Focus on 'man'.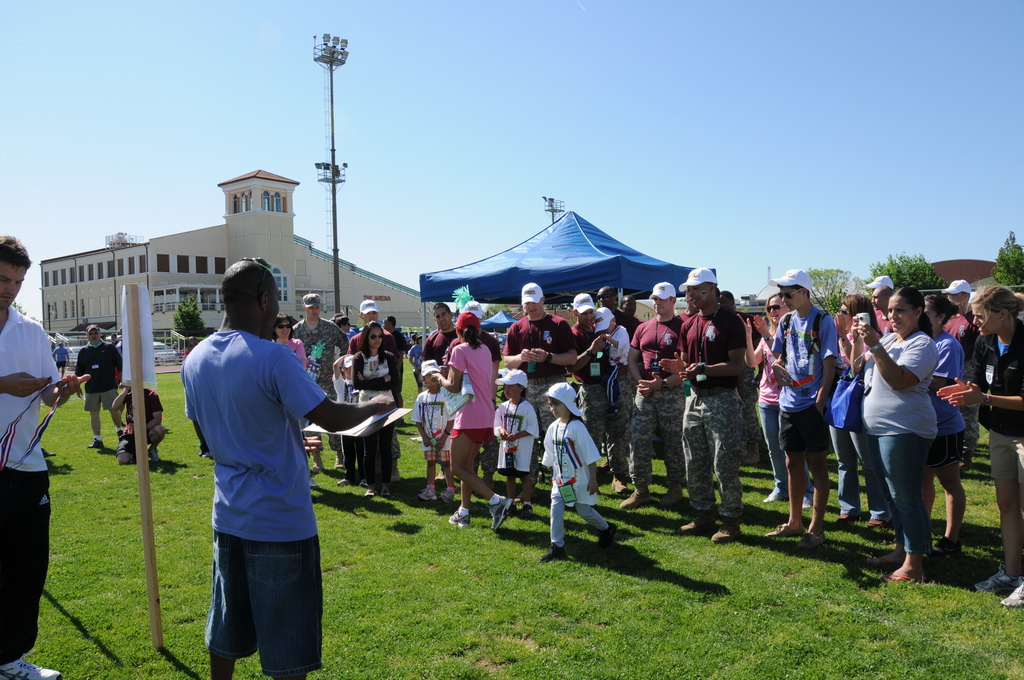
Focused at crop(501, 282, 579, 497).
